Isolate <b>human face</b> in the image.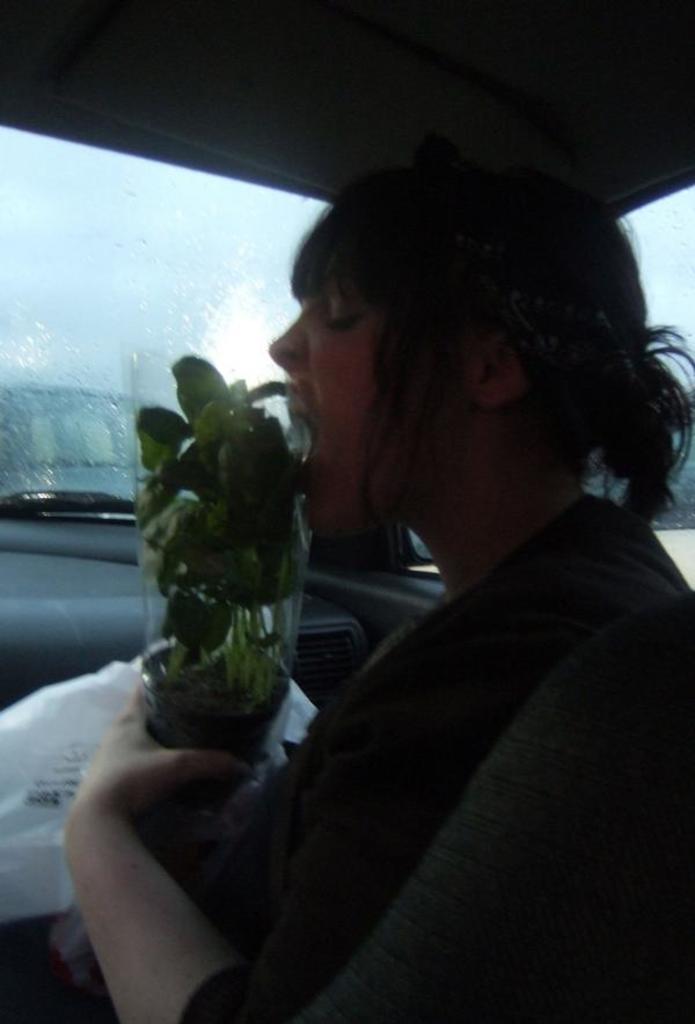
Isolated region: [x1=261, y1=269, x2=385, y2=547].
